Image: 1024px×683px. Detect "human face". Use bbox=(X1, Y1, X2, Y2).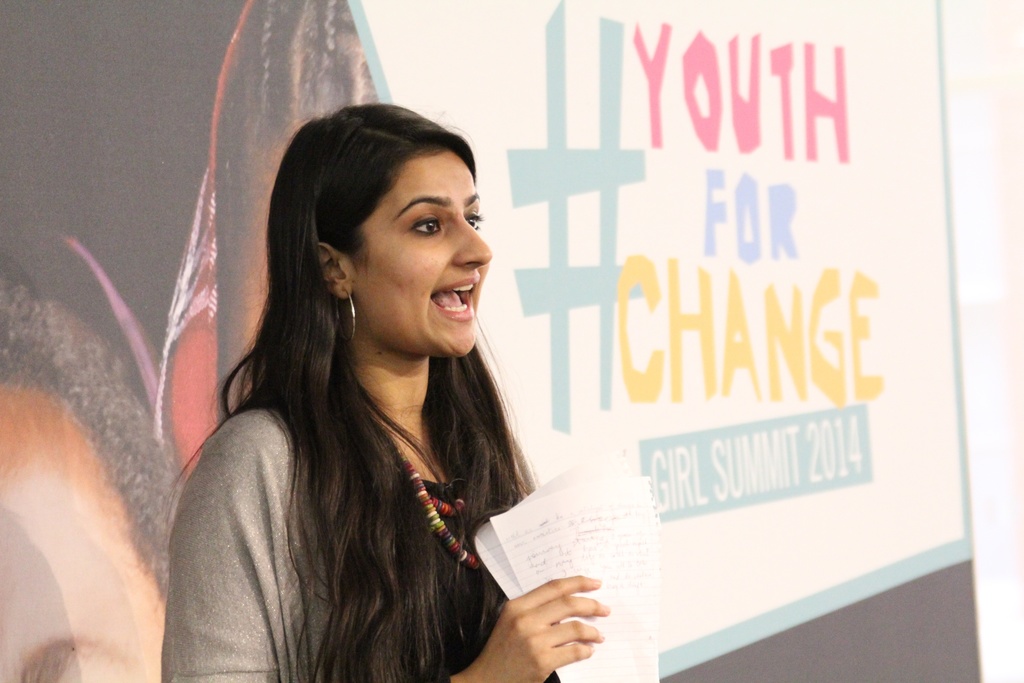
bbox=(356, 156, 497, 362).
